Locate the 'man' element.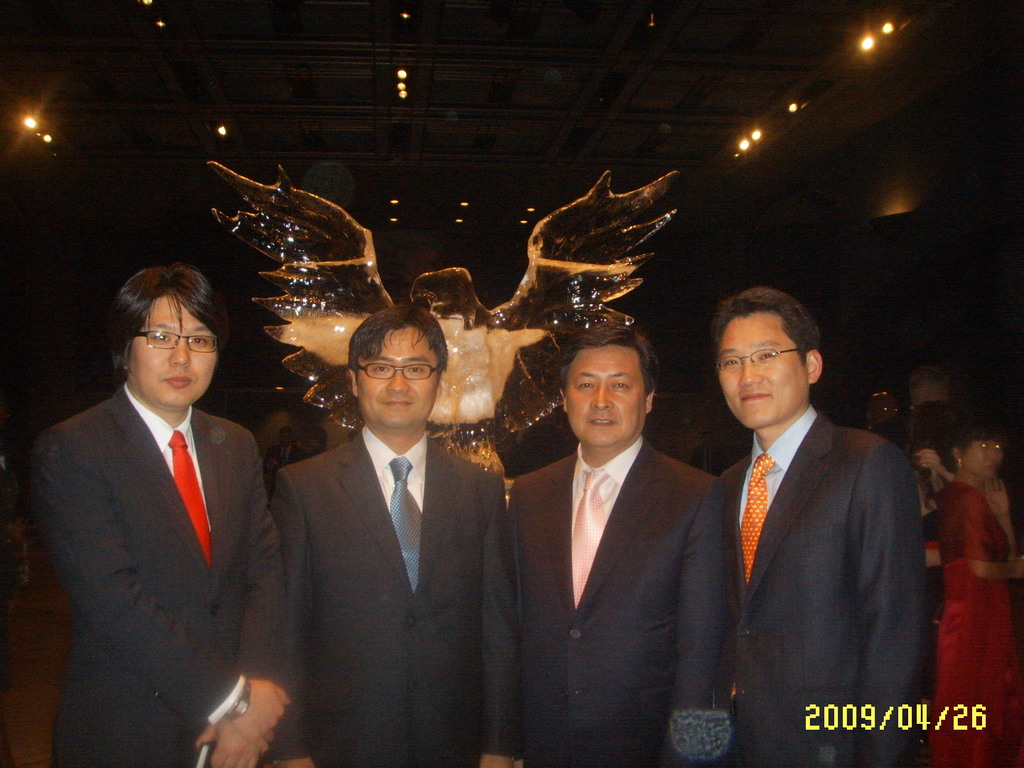
Element bbox: region(882, 365, 963, 532).
